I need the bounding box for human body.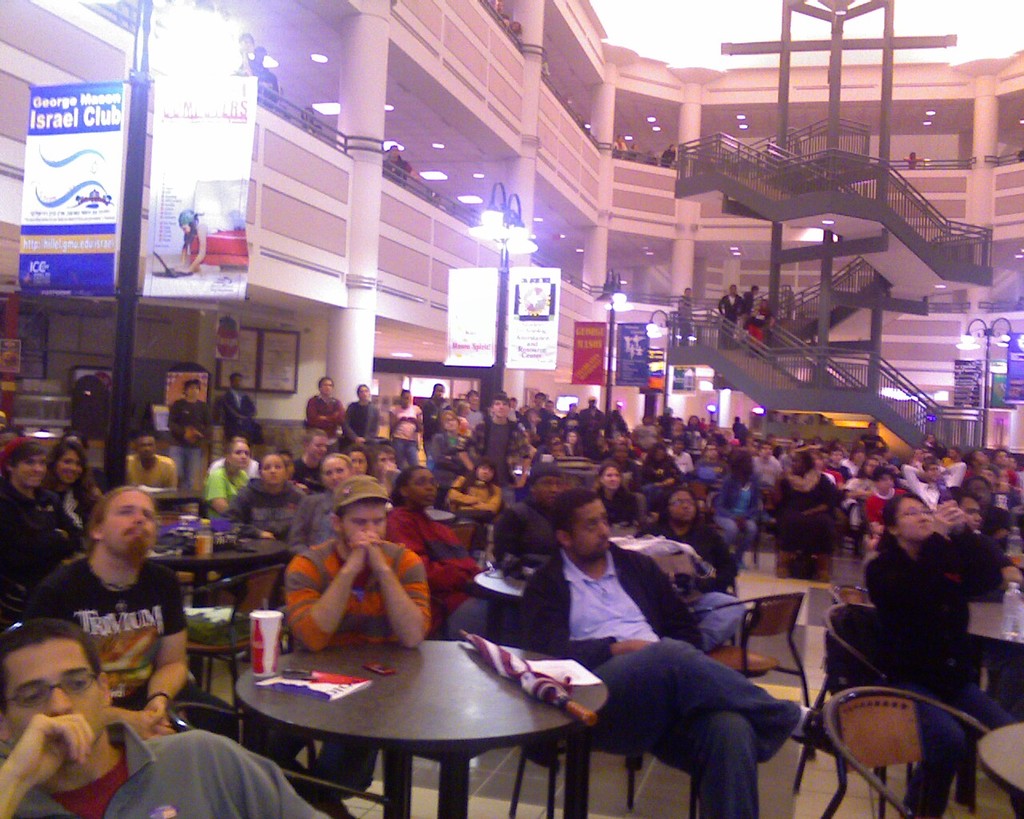
Here it is: <box>43,438,101,554</box>.
